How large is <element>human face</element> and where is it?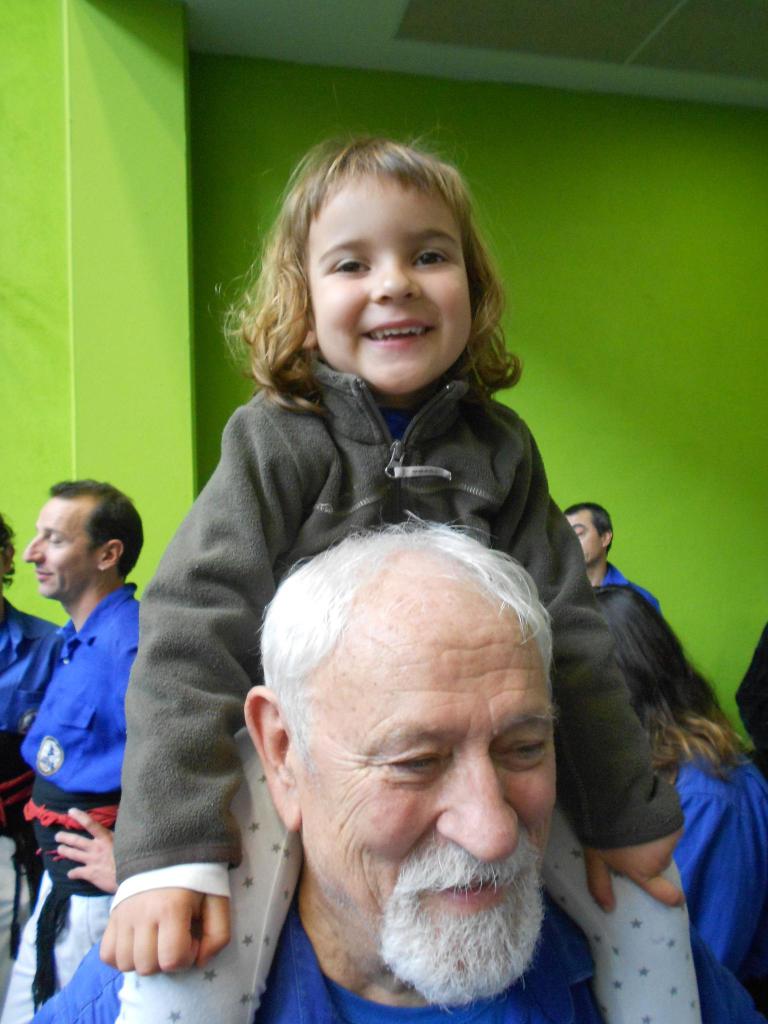
Bounding box: 300,174,475,390.
